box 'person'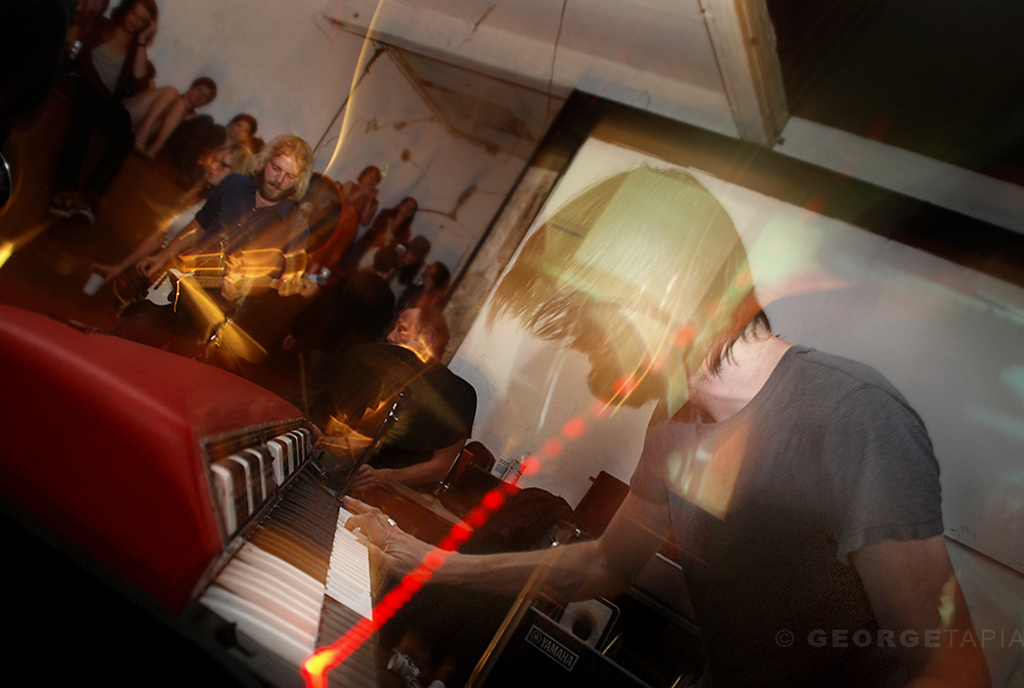
pyautogui.locateOnScreen(293, 158, 382, 272)
